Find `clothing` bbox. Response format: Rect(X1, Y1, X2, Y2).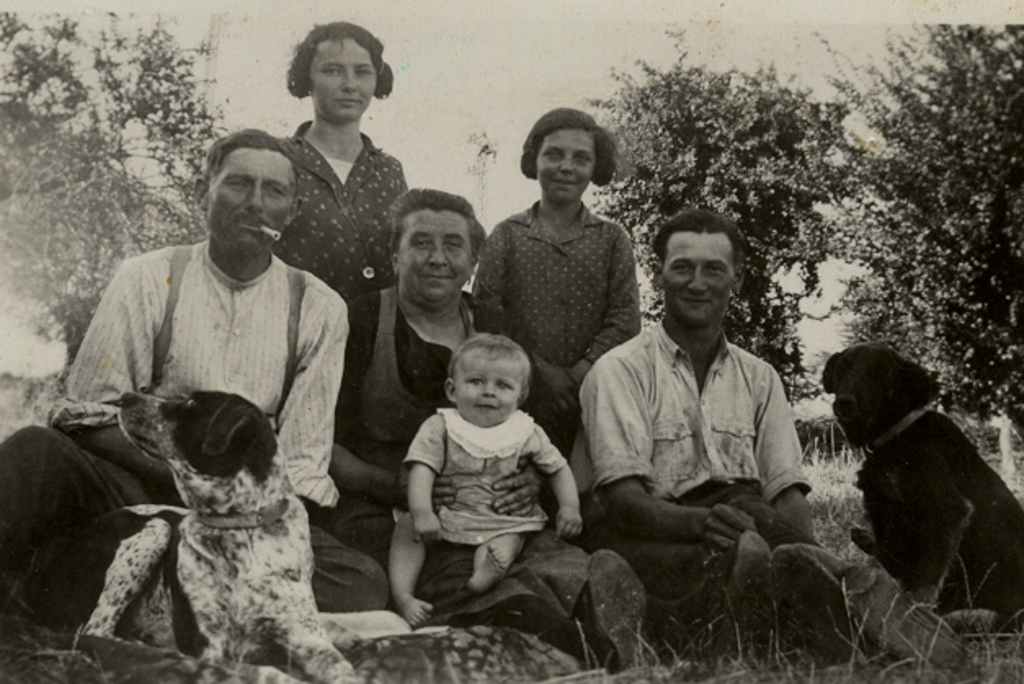
Rect(469, 196, 642, 460).
